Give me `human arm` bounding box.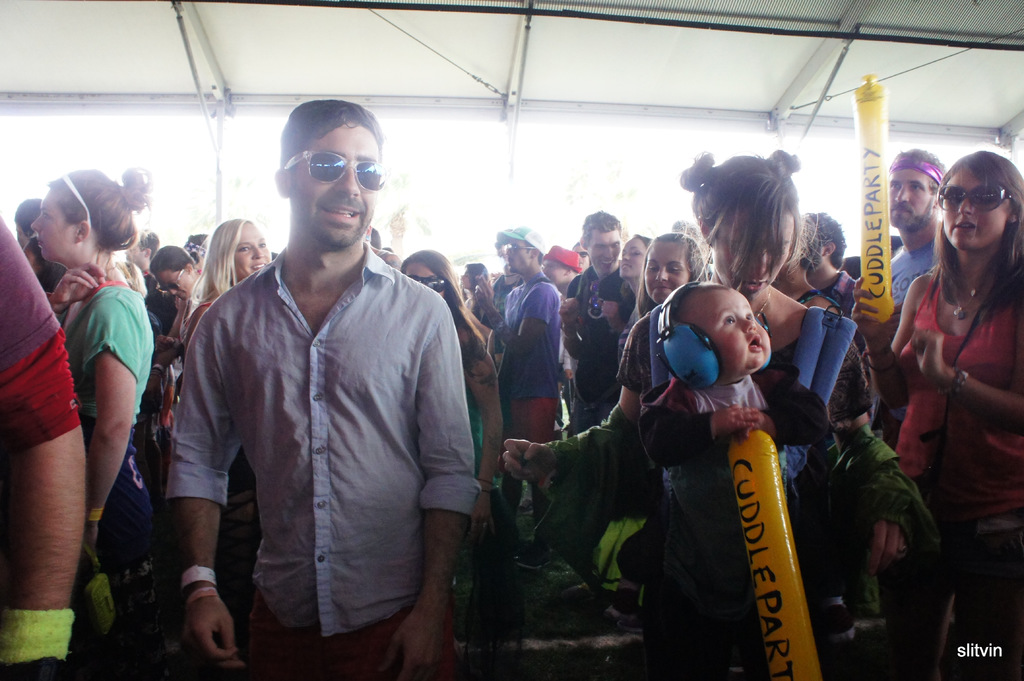
bbox(150, 384, 230, 678).
